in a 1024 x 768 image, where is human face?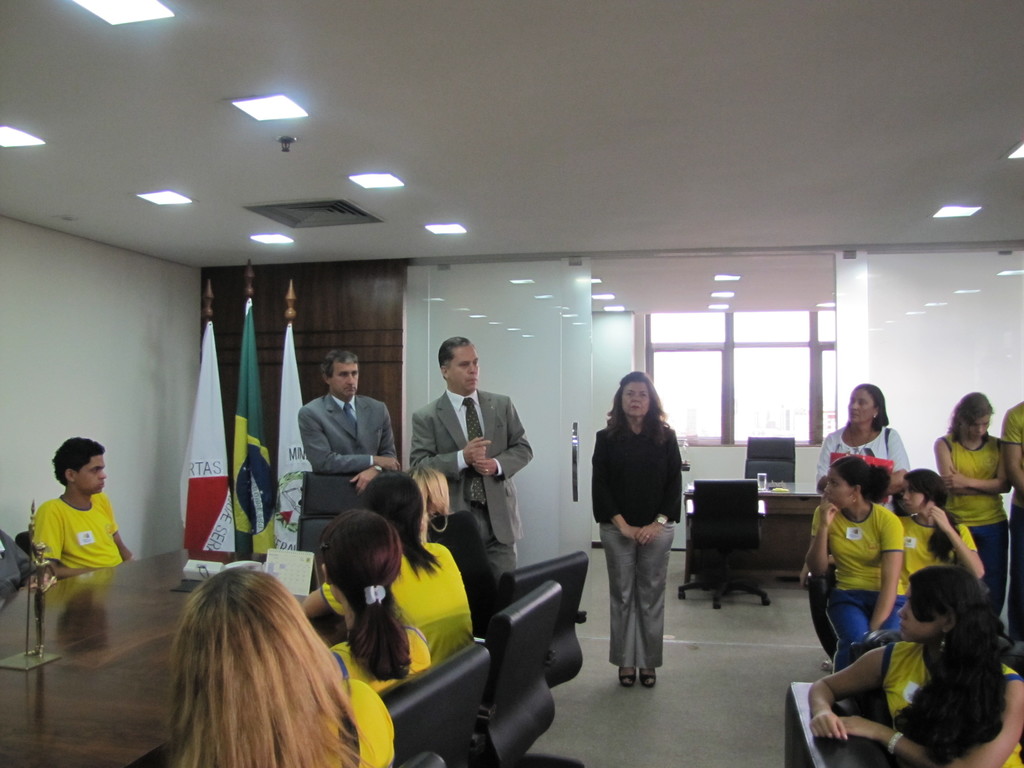
box(451, 347, 473, 391).
